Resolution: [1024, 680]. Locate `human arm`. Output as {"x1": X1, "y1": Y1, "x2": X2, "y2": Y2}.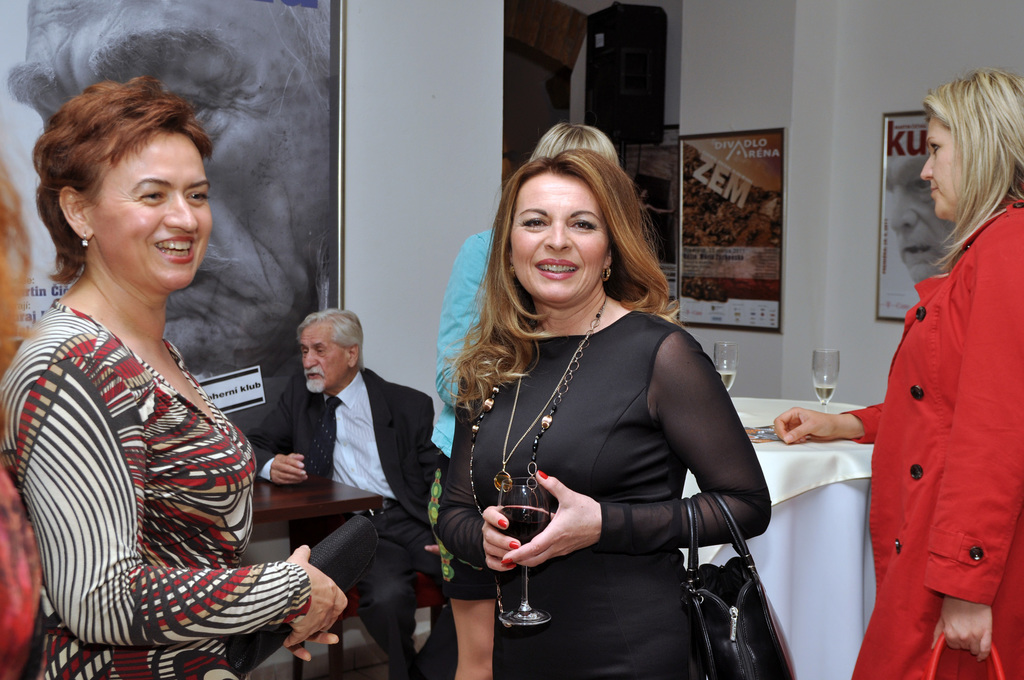
{"x1": 416, "y1": 398, "x2": 433, "y2": 491}.
